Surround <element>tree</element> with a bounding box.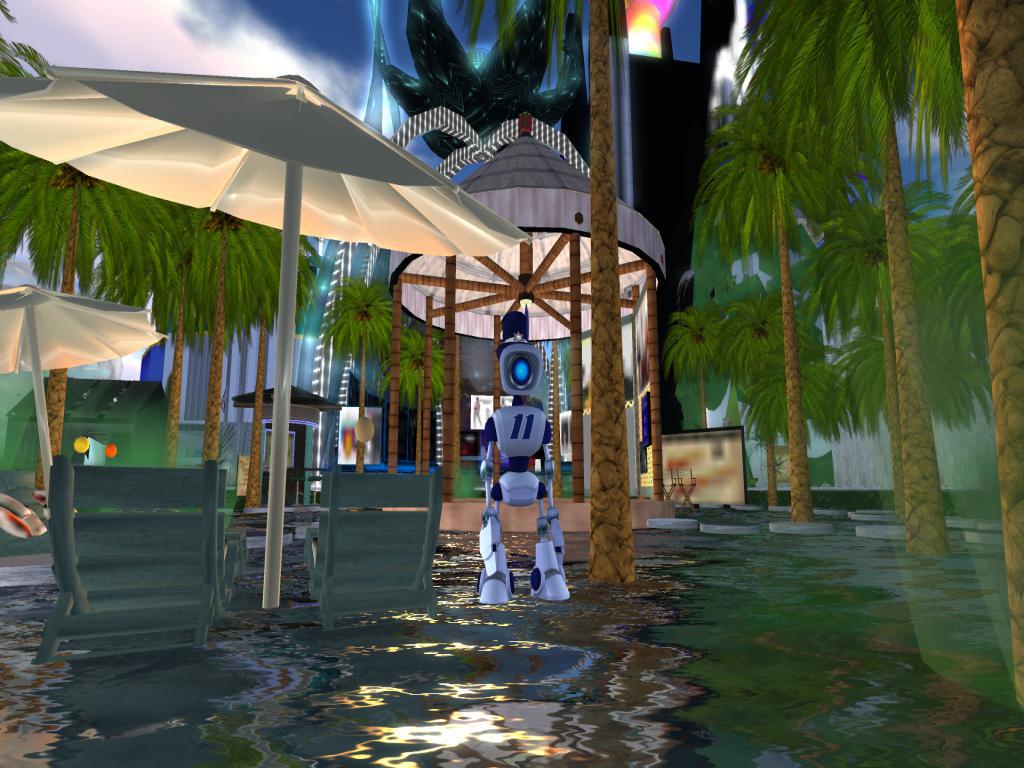
[448, 0, 627, 581].
